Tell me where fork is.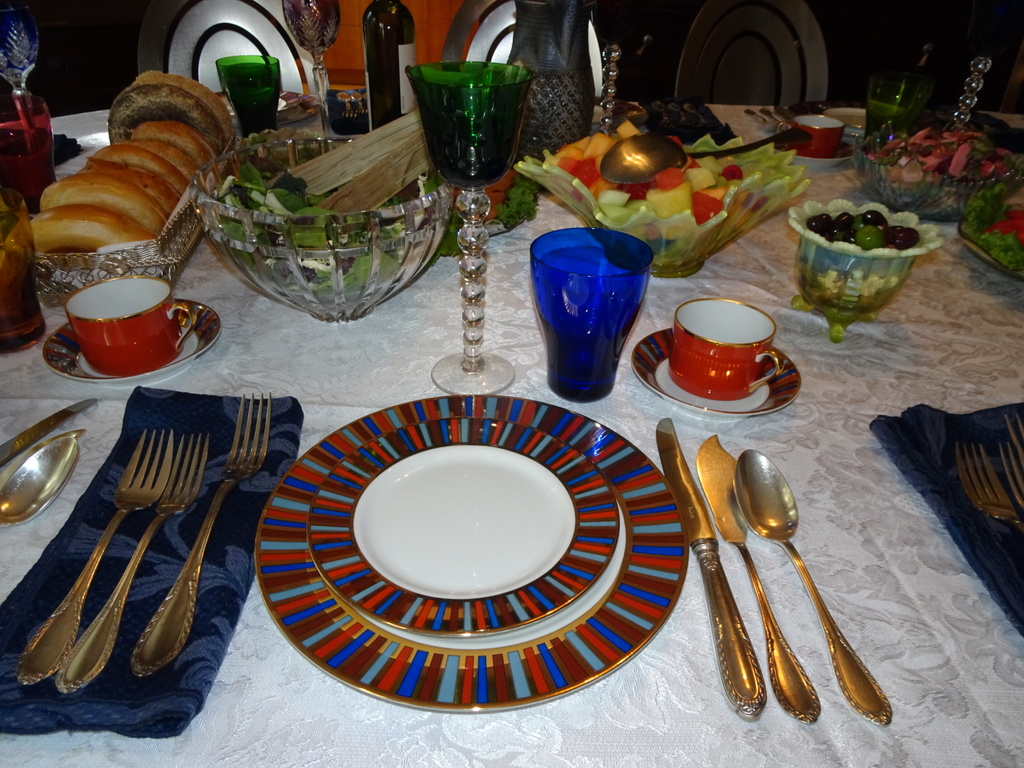
fork is at {"left": 16, "top": 429, "right": 174, "bottom": 688}.
